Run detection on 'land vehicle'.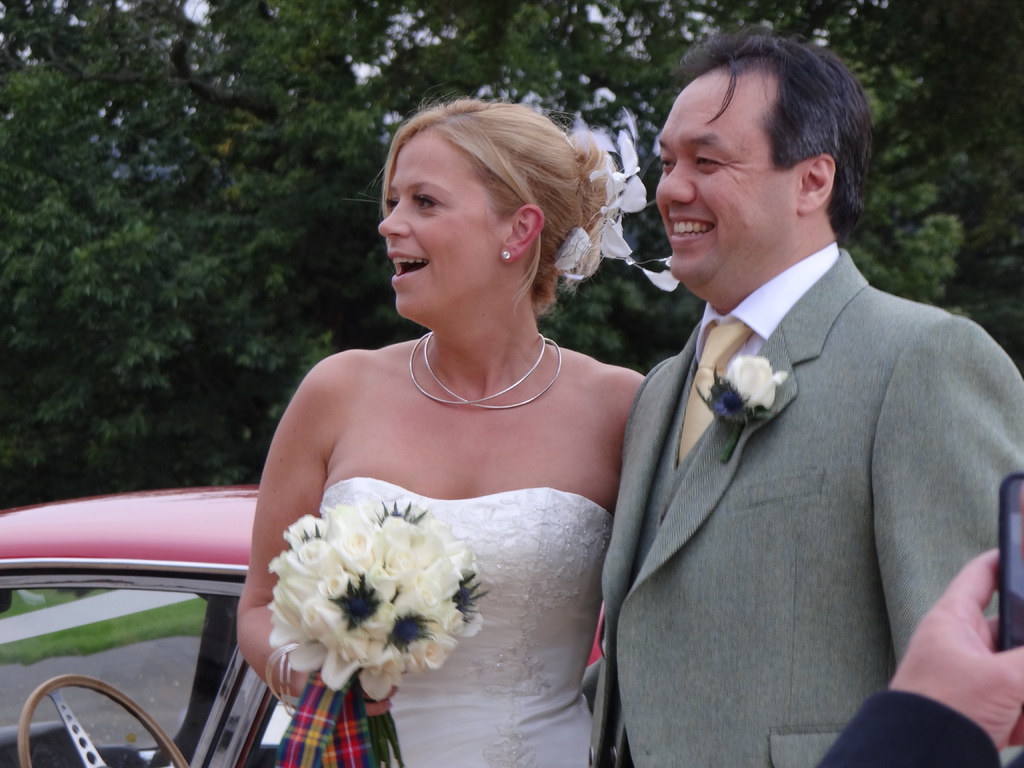
Result: locate(0, 487, 608, 767).
